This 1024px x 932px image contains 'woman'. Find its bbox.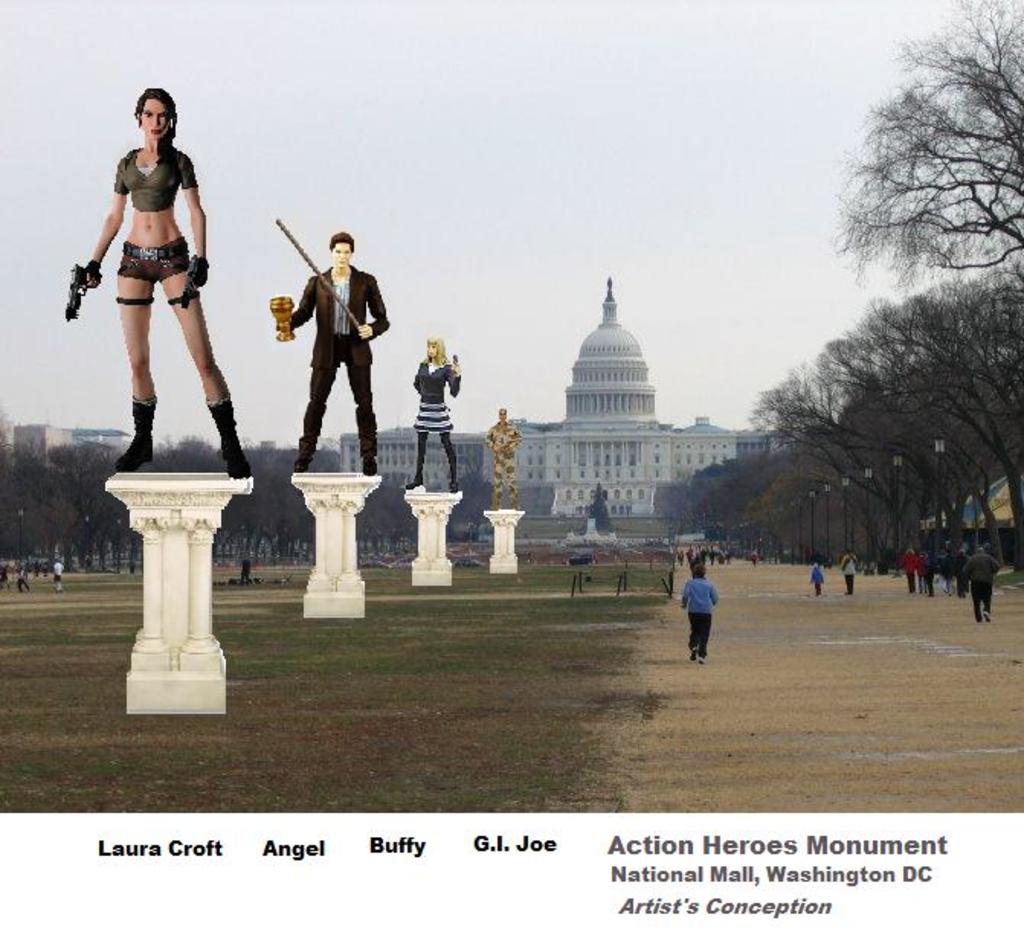
box(675, 563, 720, 665).
